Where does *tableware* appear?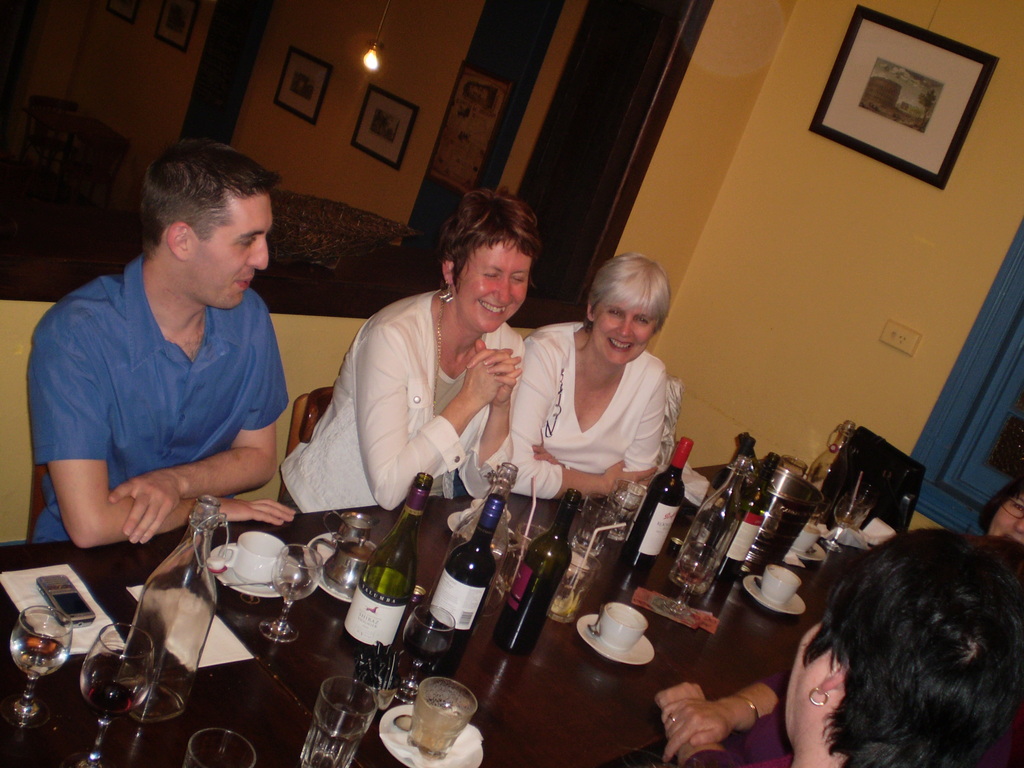
Appears at detection(182, 726, 257, 767).
